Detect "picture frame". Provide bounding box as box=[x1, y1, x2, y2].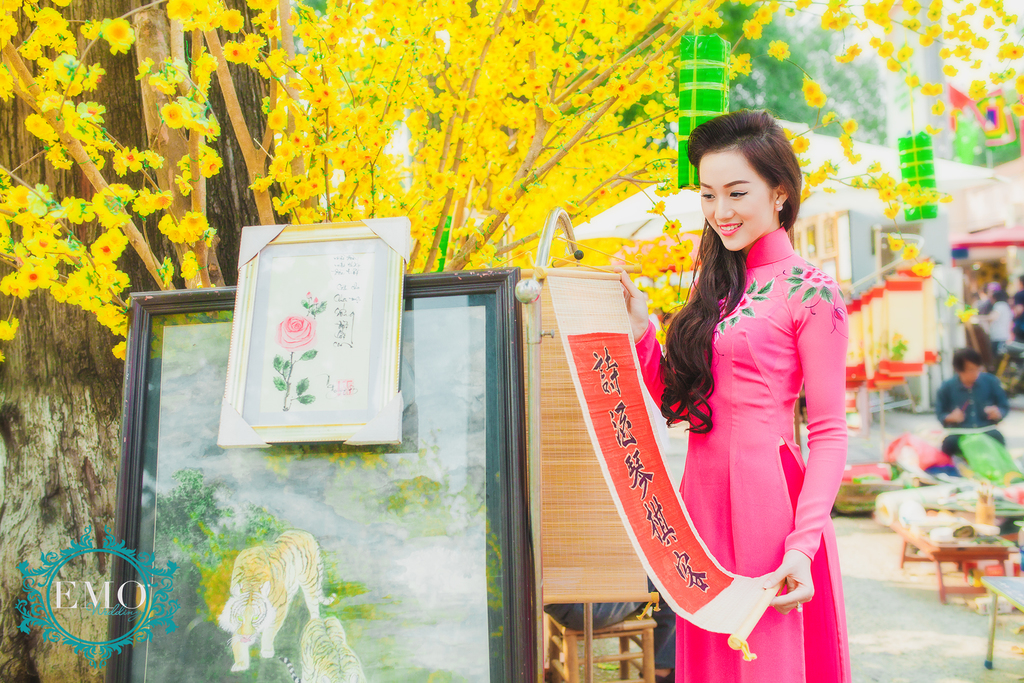
box=[219, 222, 406, 462].
